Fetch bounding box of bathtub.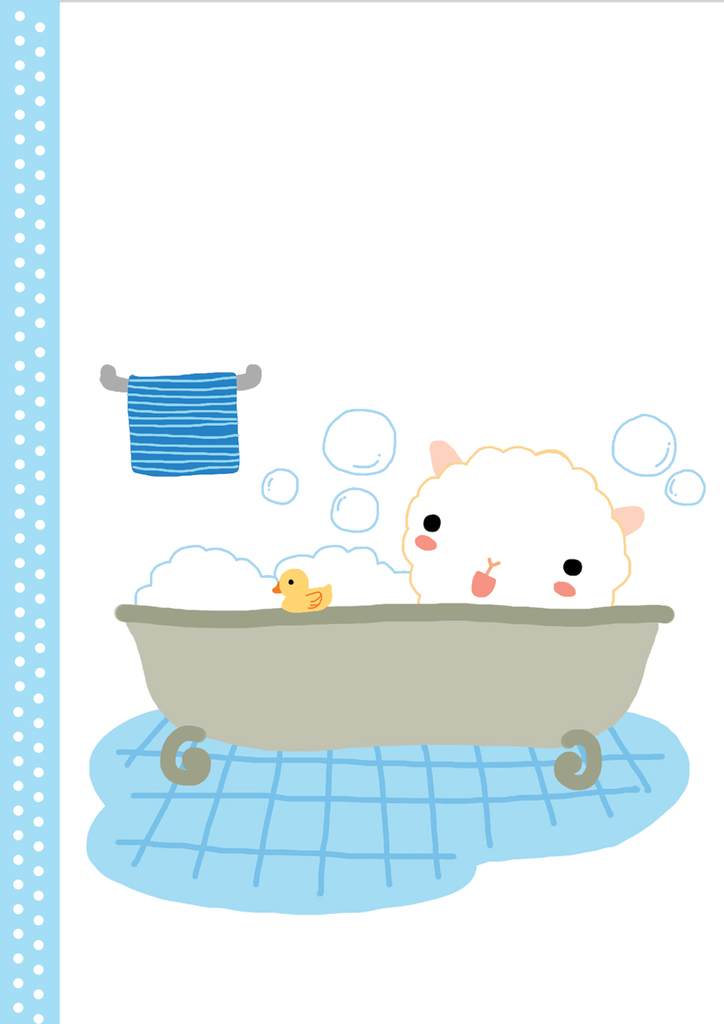
Bbox: [112, 604, 686, 791].
